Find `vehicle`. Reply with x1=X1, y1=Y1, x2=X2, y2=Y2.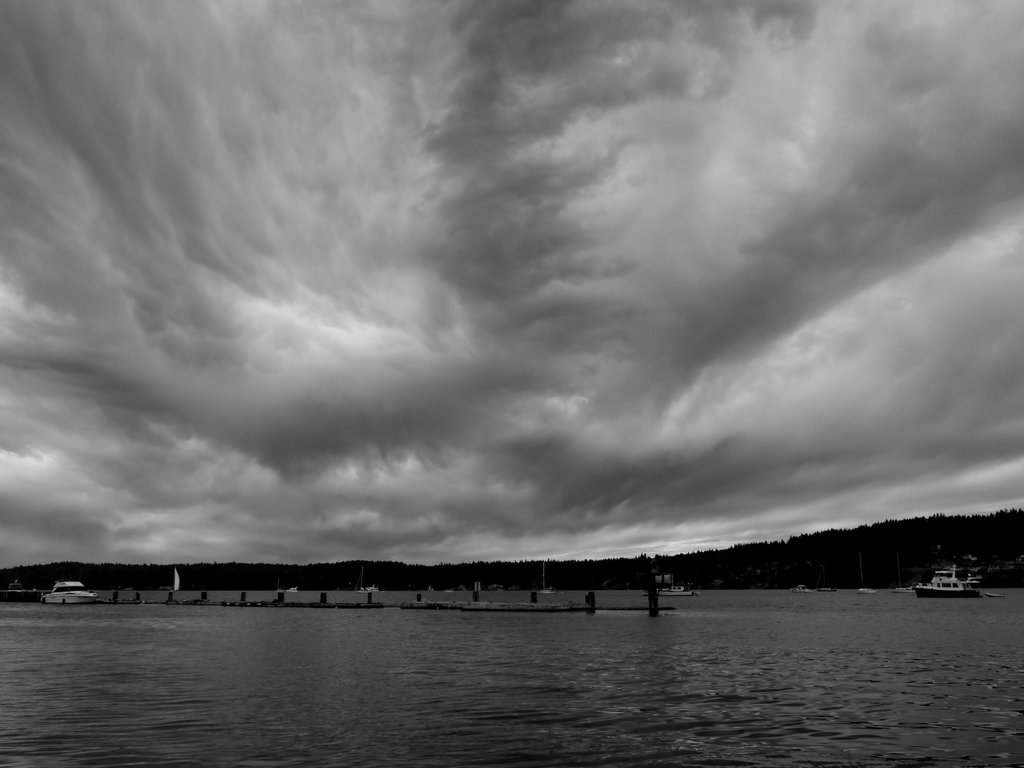
x1=913, y1=564, x2=983, y2=600.
